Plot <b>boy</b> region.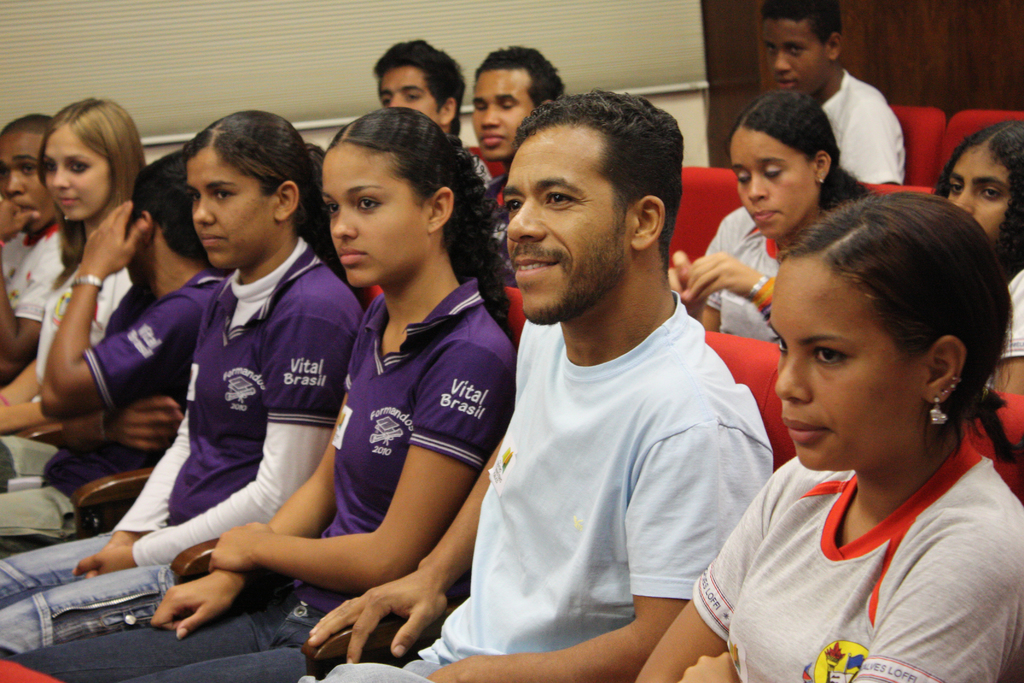
Plotted at Rect(372, 37, 468, 141).
